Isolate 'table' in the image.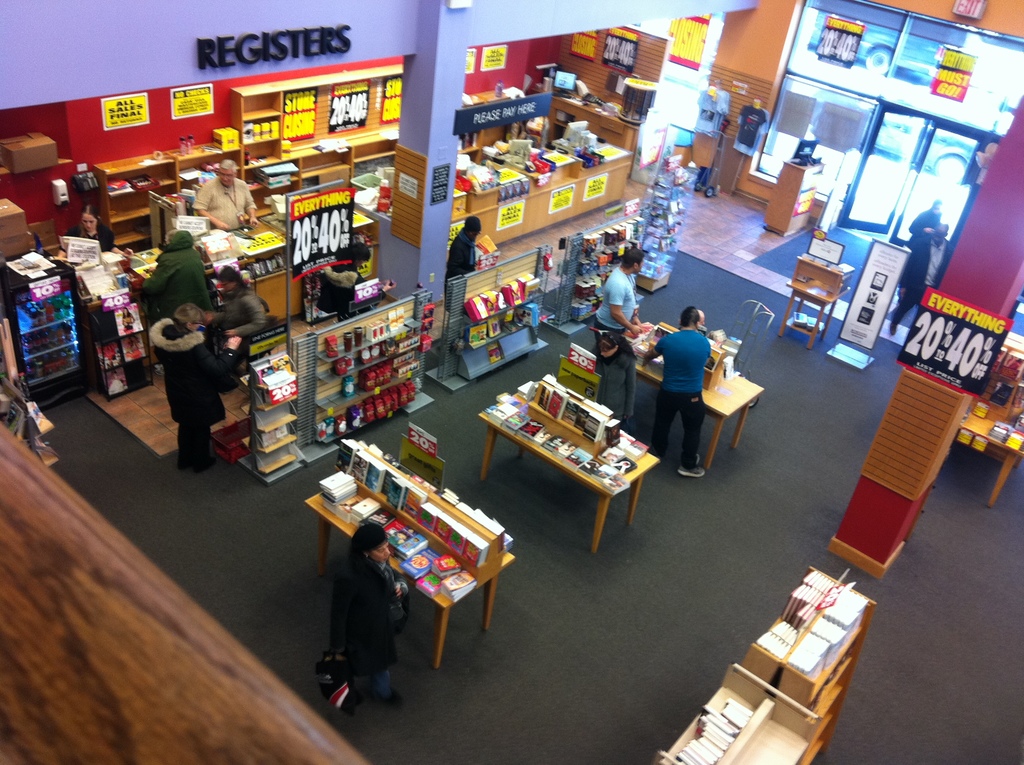
Isolated region: bbox=(478, 394, 663, 541).
